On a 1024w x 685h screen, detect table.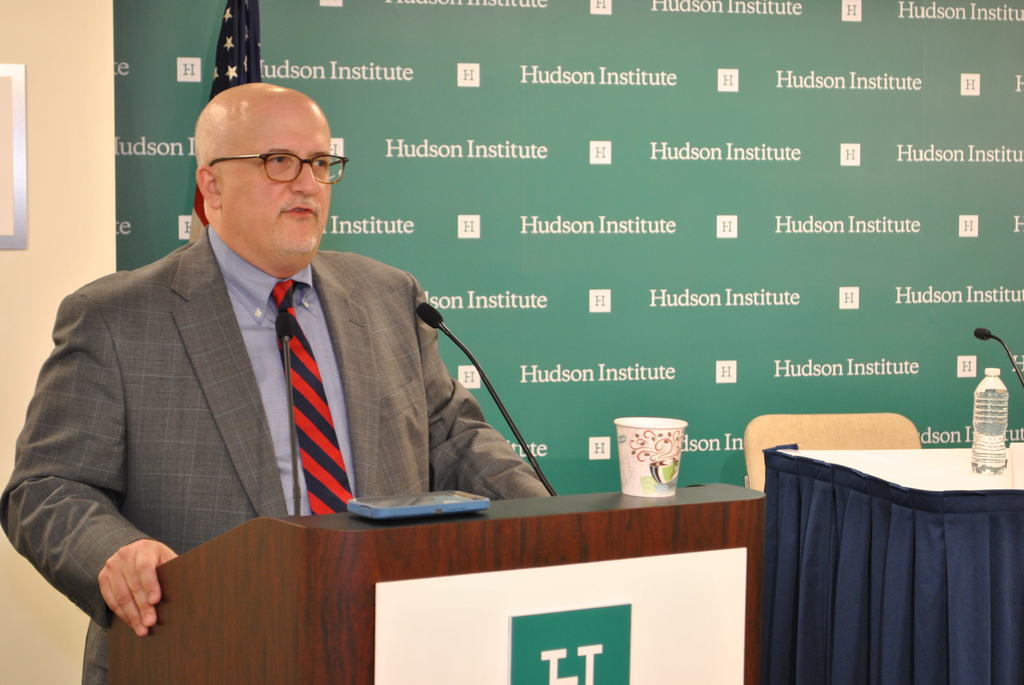
Rect(740, 423, 1023, 684).
